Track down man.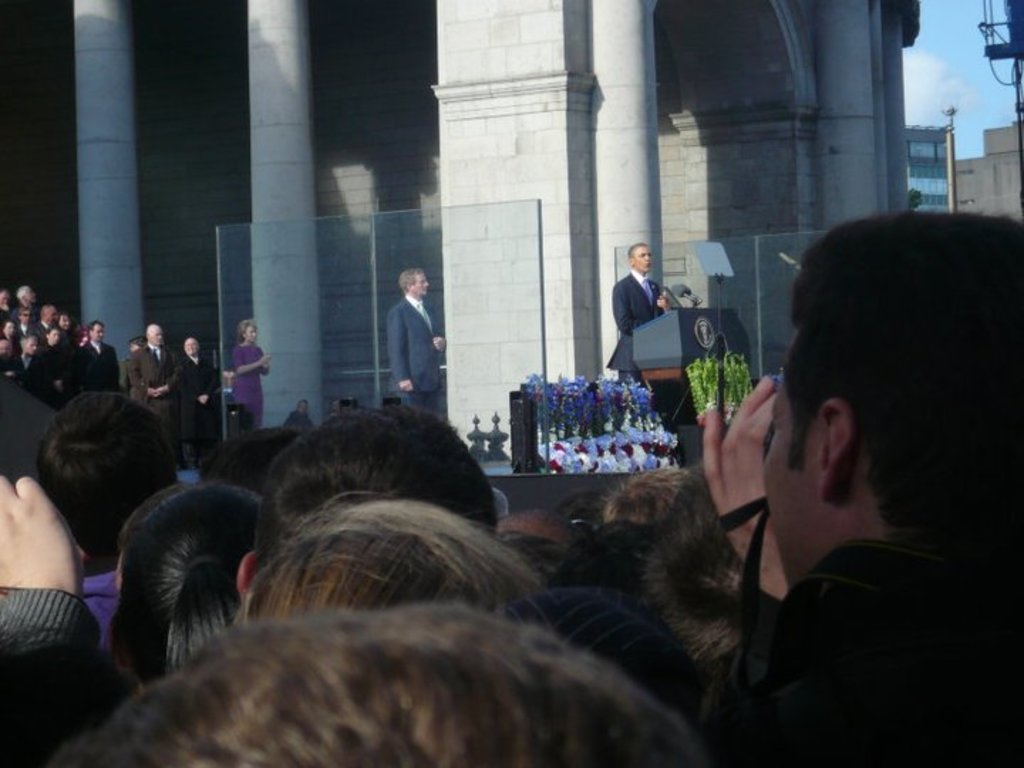
Tracked to <region>602, 240, 668, 388</region>.
